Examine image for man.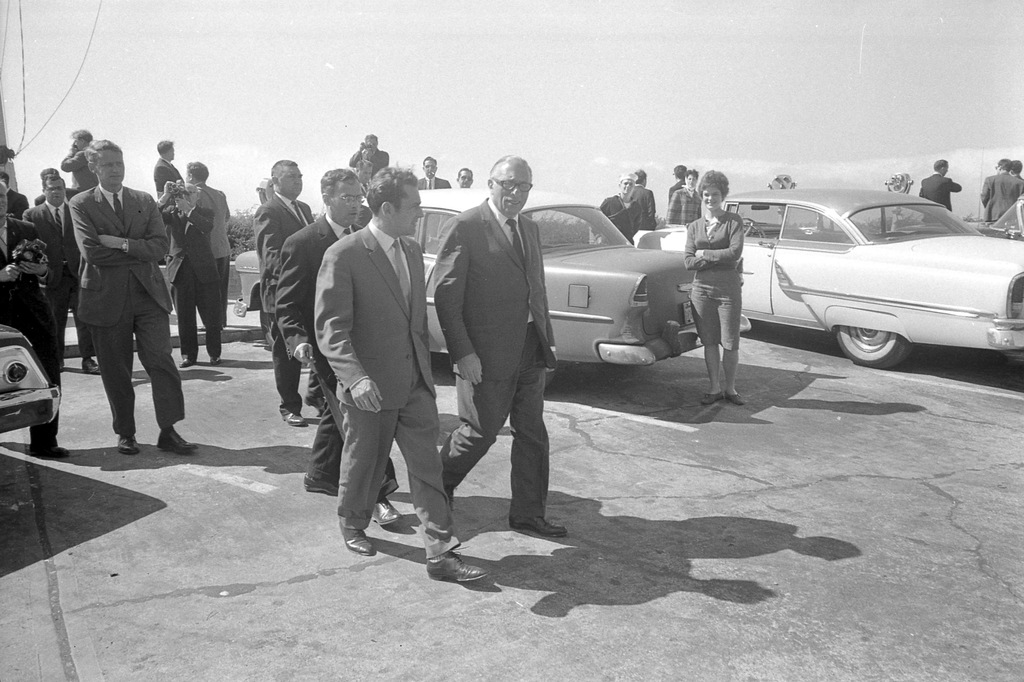
Examination result: 312,166,490,583.
